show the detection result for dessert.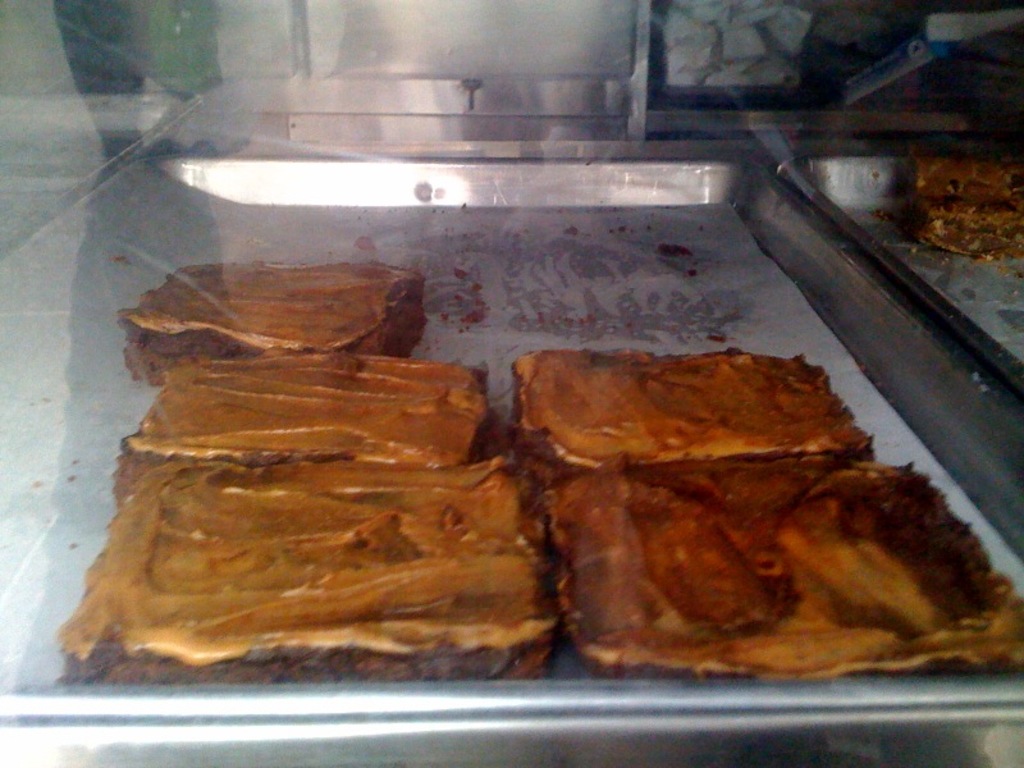
bbox(909, 157, 1023, 257).
